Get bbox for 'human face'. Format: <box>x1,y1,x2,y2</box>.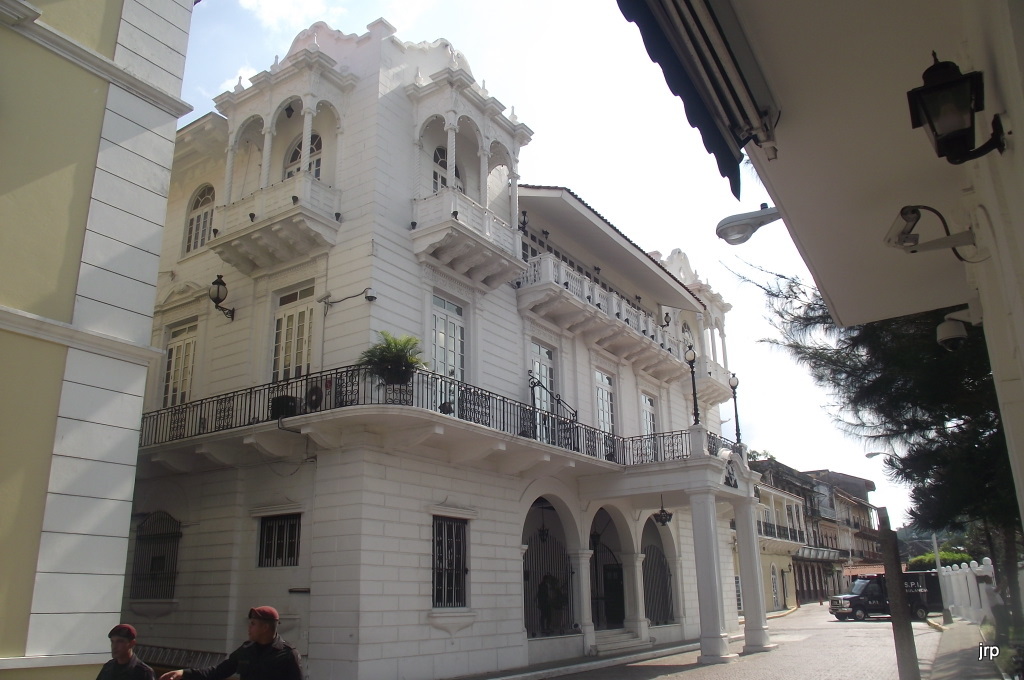
<box>245,619,263,643</box>.
